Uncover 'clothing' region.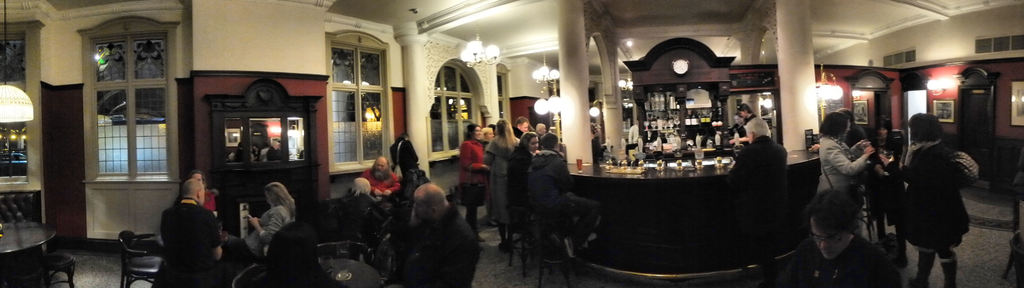
Uncovered: Rect(225, 201, 299, 259).
